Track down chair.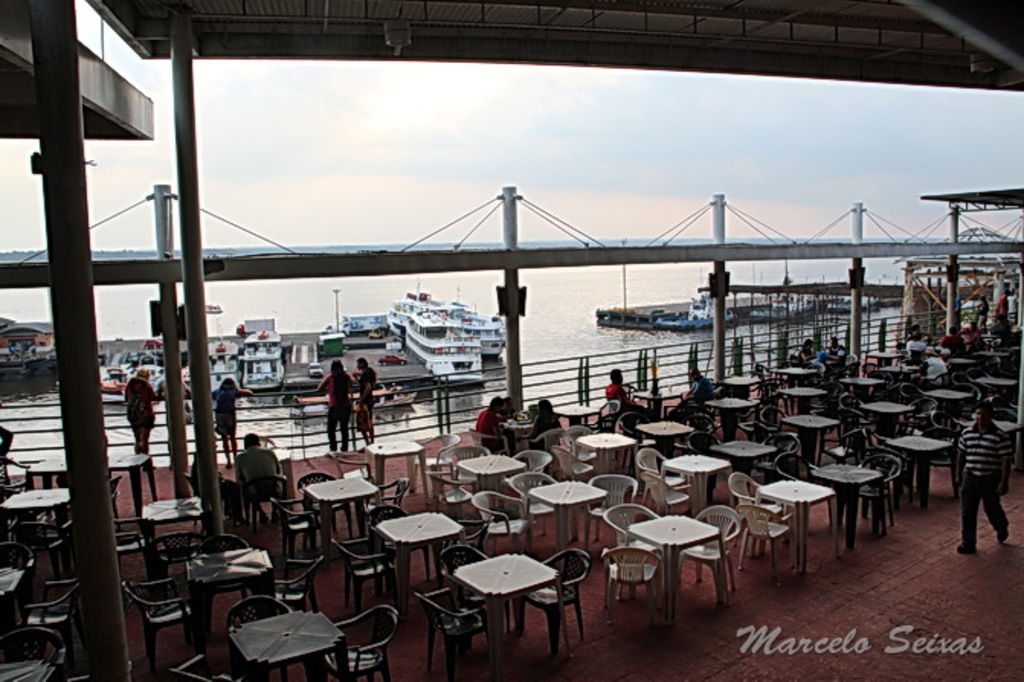
Tracked to bbox=(601, 545, 658, 630).
